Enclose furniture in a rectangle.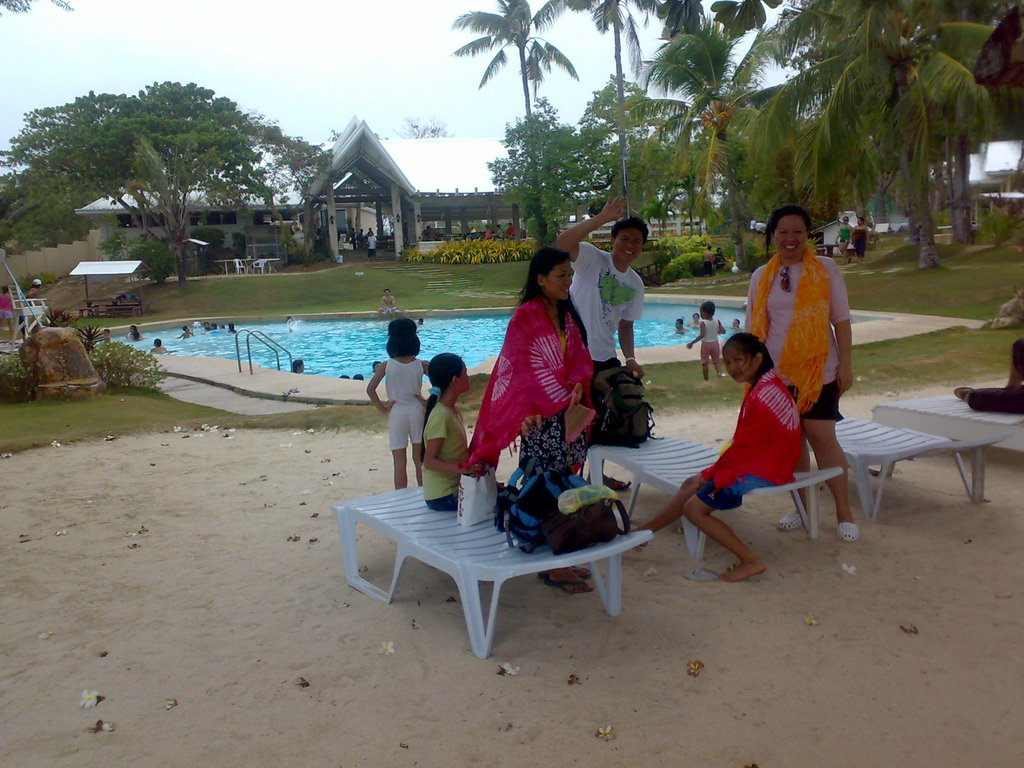
Rect(584, 444, 836, 565).
